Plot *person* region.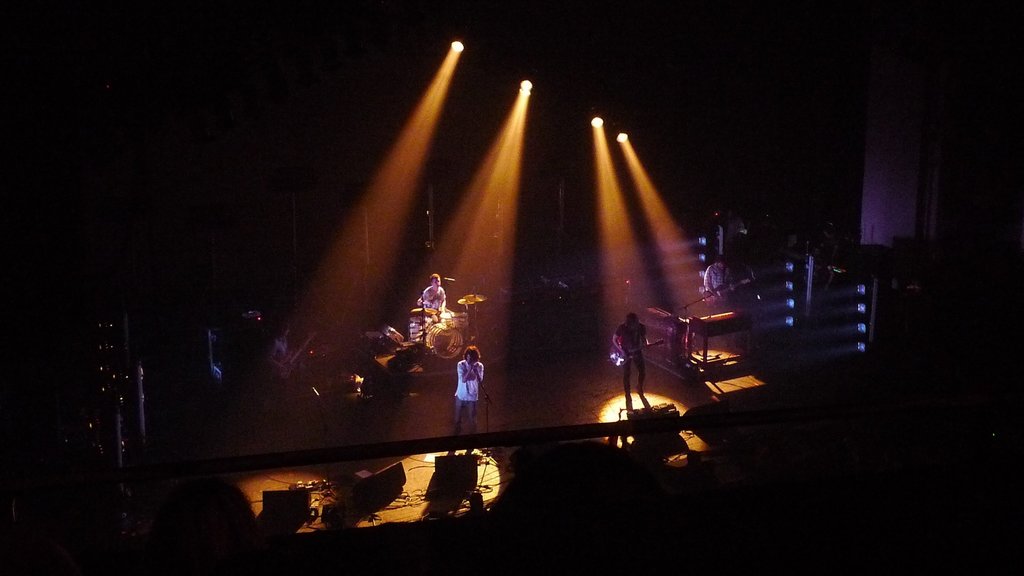
Plotted at [left=416, top=273, right=449, bottom=322].
